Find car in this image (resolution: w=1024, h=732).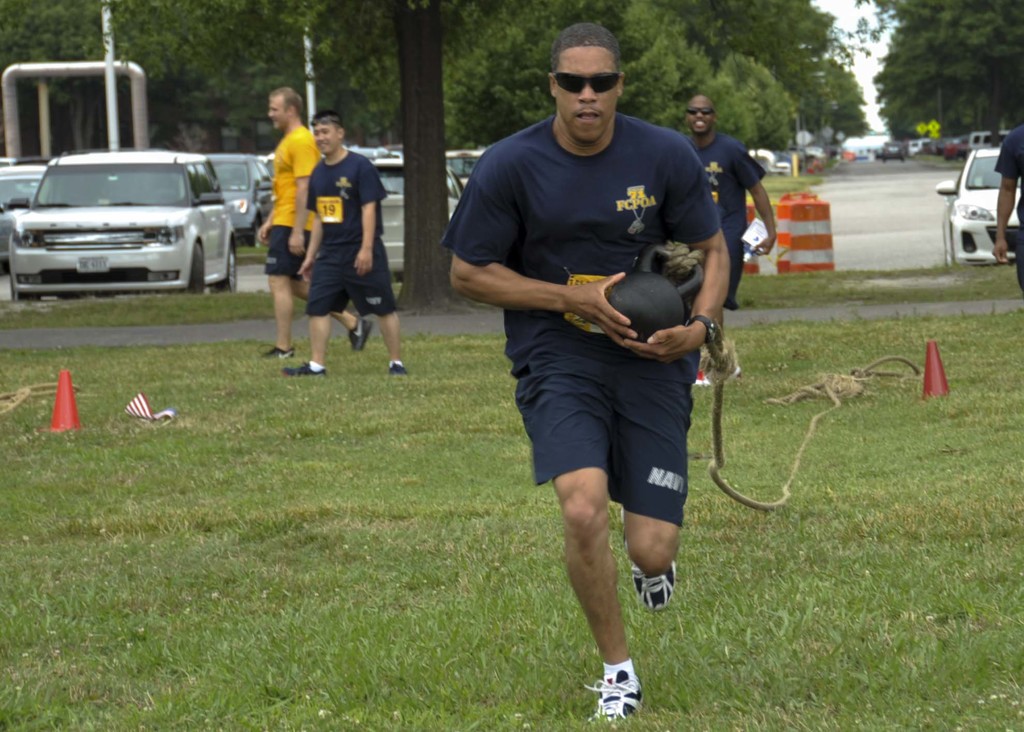
BBox(881, 142, 906, 162).
